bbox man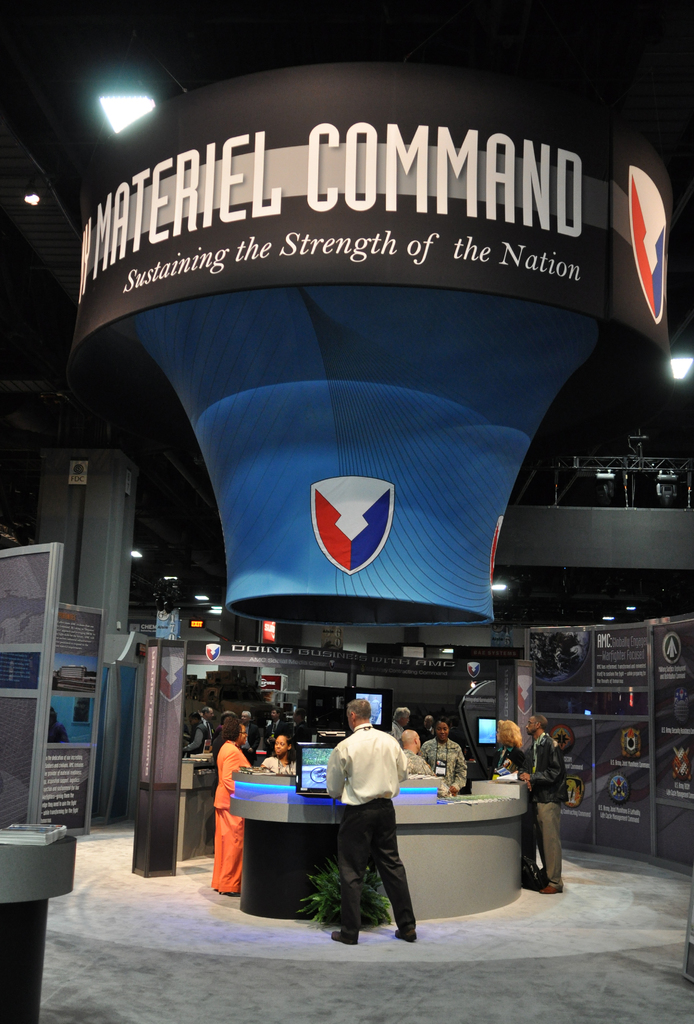
{"x1": 402, "y1": 727, "x2": 439, "y2": 778}
